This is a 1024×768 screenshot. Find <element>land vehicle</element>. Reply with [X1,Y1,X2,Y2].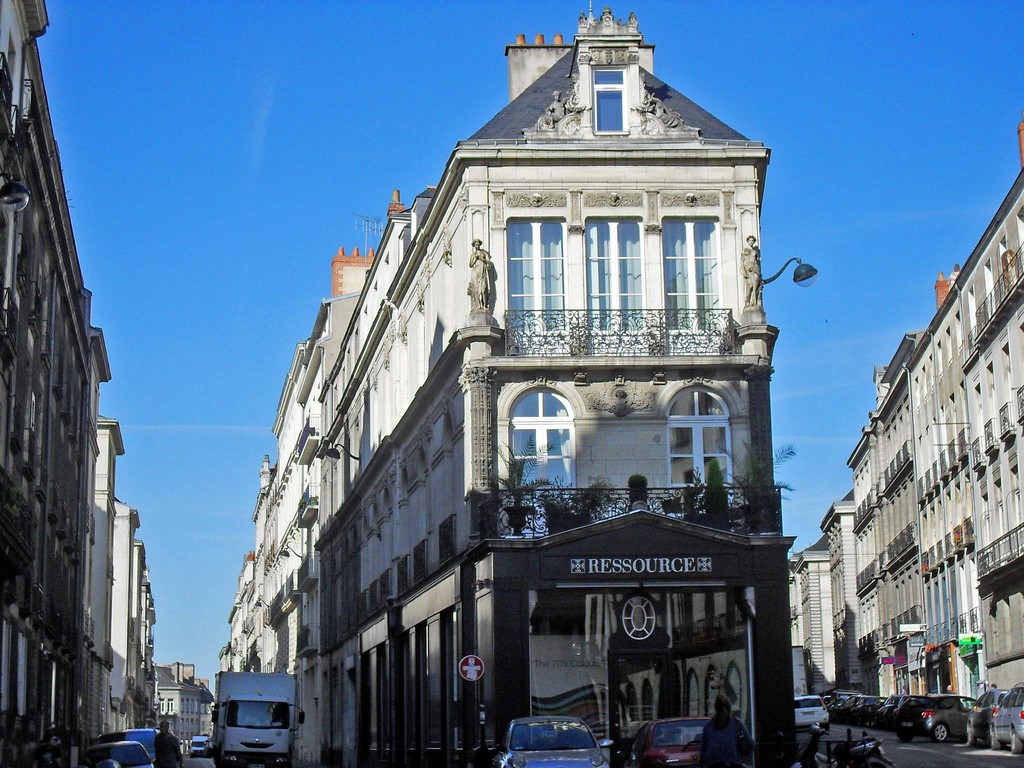
[621,716,716,767].
